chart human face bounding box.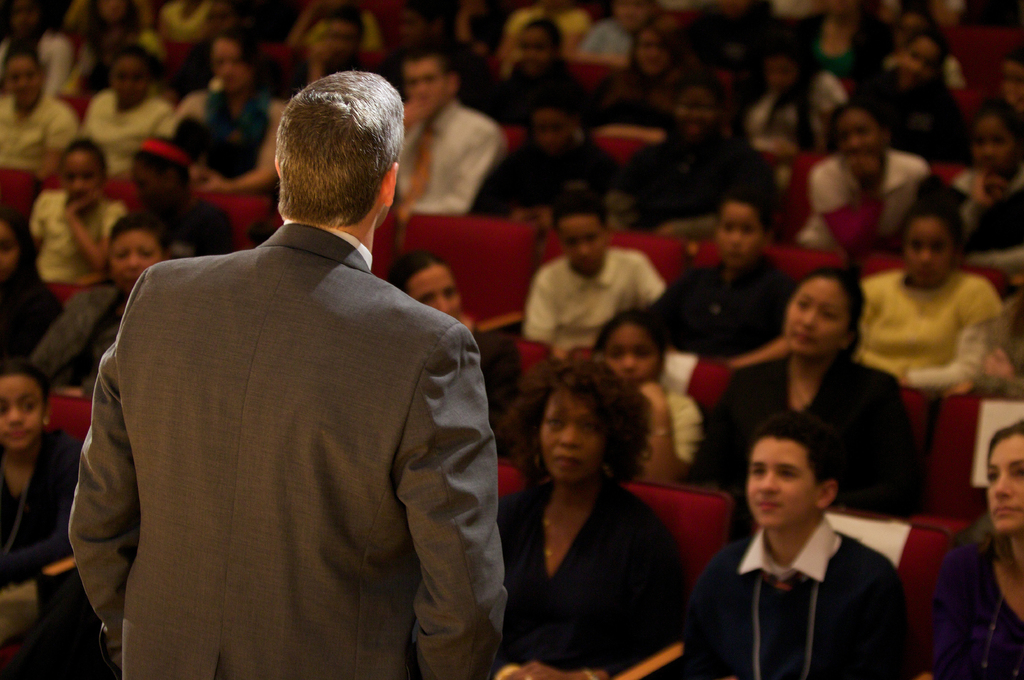
Charted: left=0, top=374, right=47, bottom=455.
